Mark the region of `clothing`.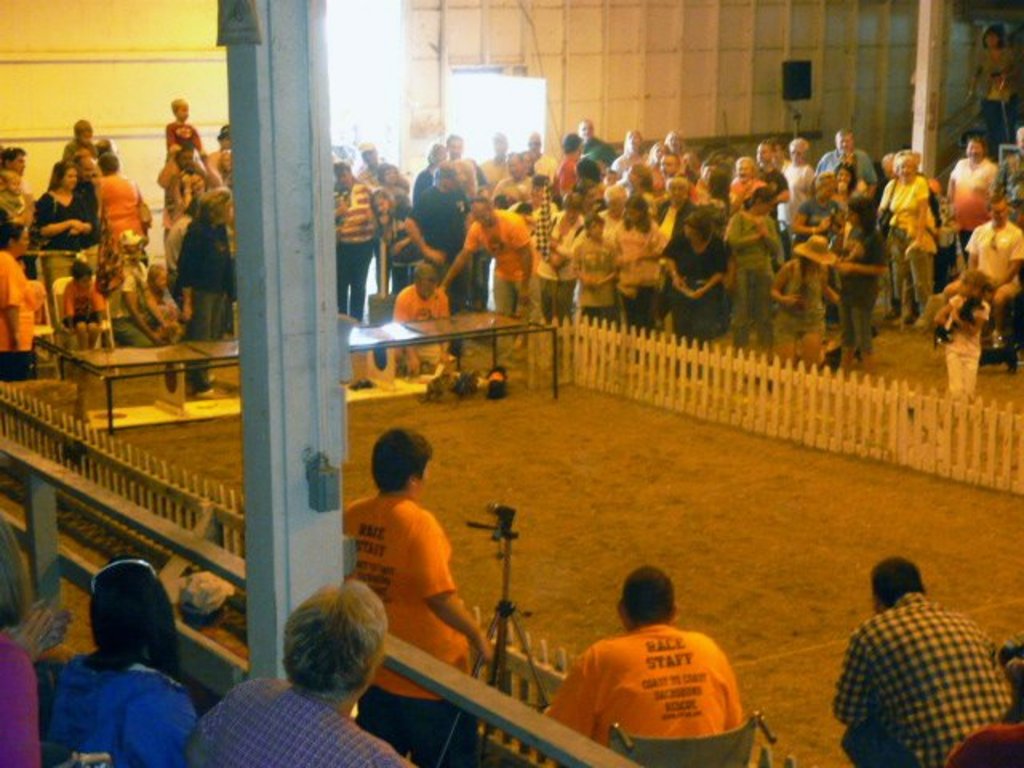
Region: detection(878, 227, 946, 315).
